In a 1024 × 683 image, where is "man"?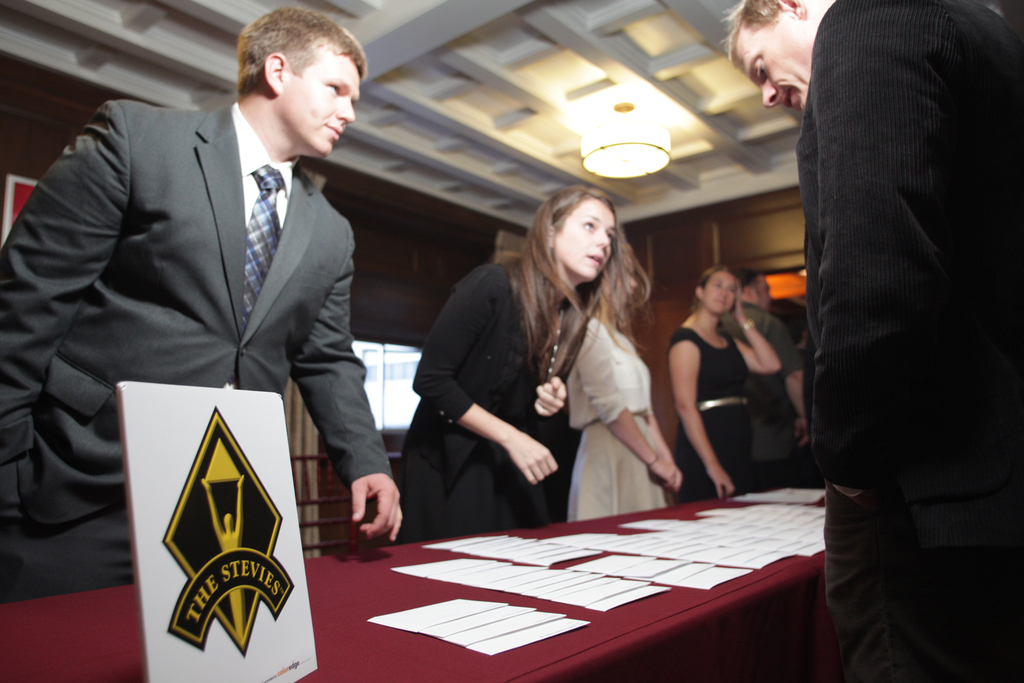
select_region(716, 0, 1023, 682).
